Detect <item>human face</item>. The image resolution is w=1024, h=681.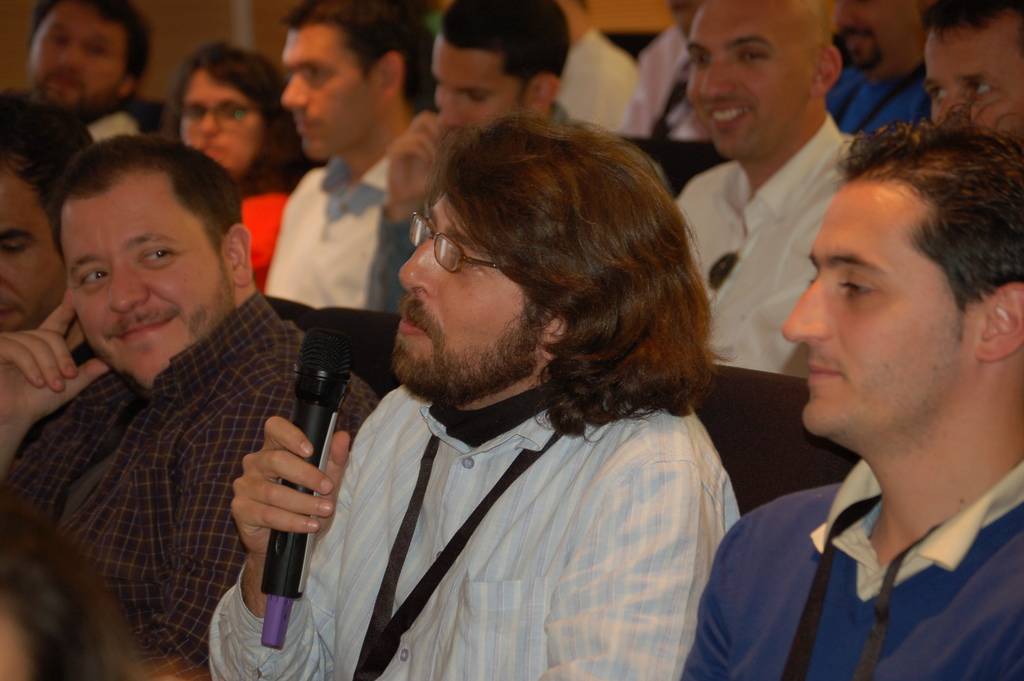
431 40 511 133.
